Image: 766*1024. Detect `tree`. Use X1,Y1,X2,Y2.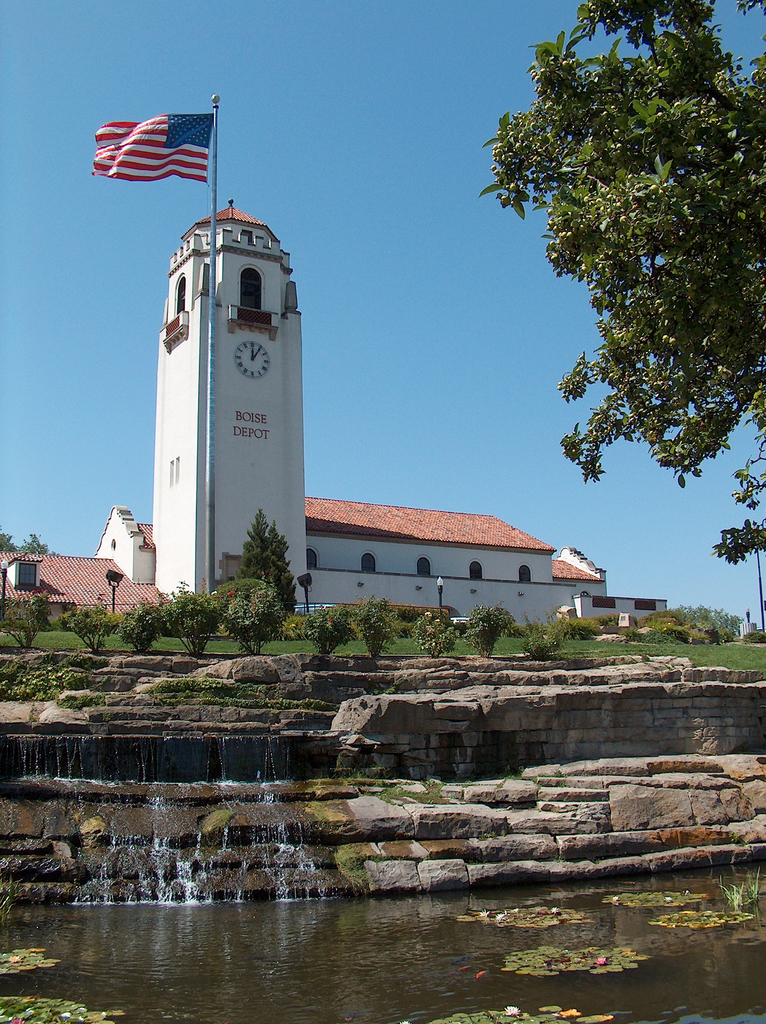
247,510,298,619.
